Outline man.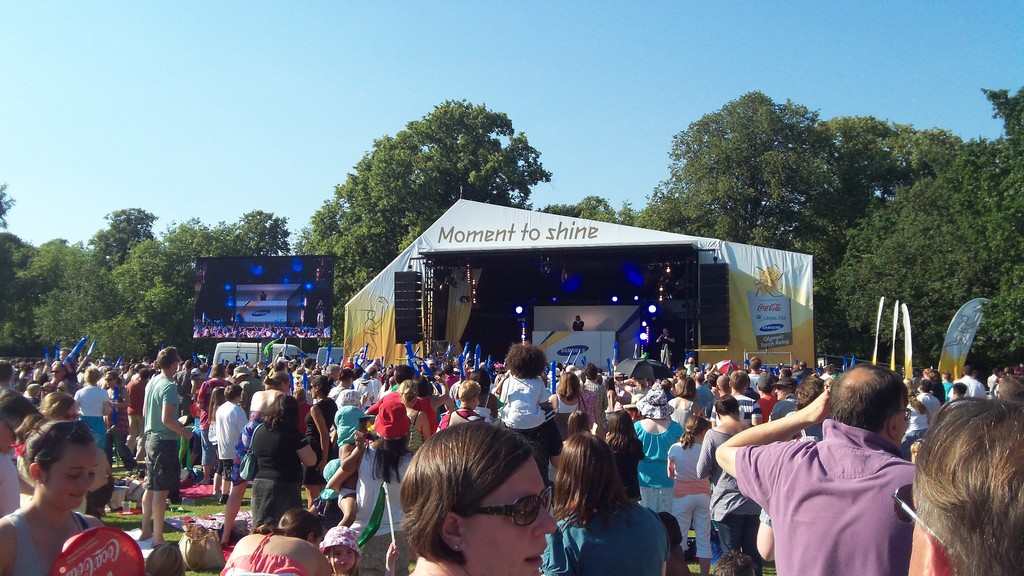
Outline: (334, 370, 357, 410).
